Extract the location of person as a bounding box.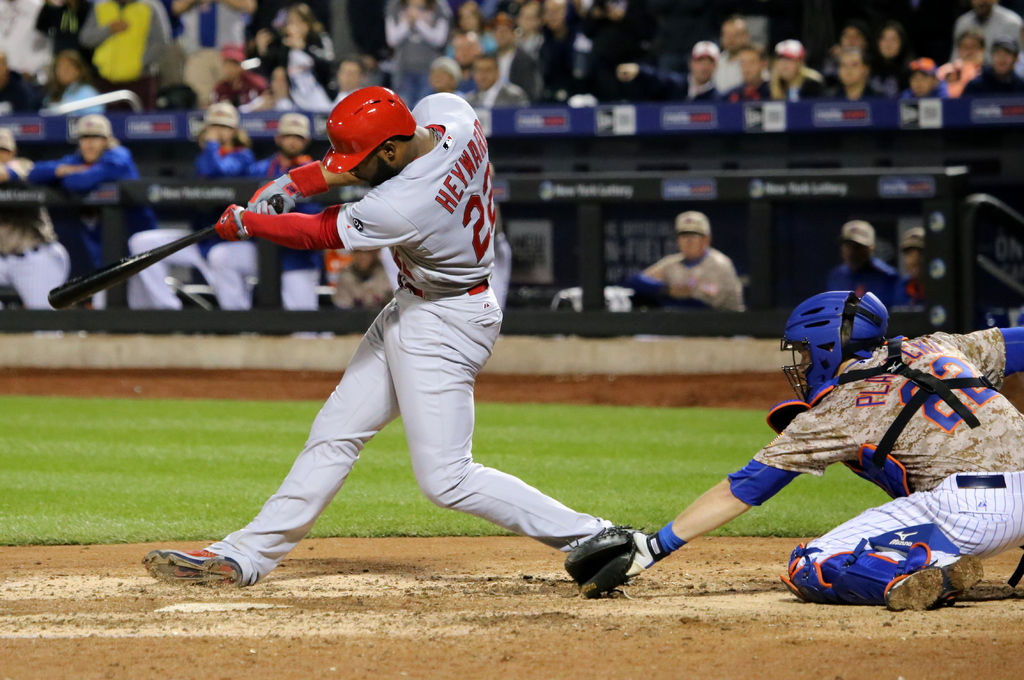
rect(561, 287, 1023, 612).
